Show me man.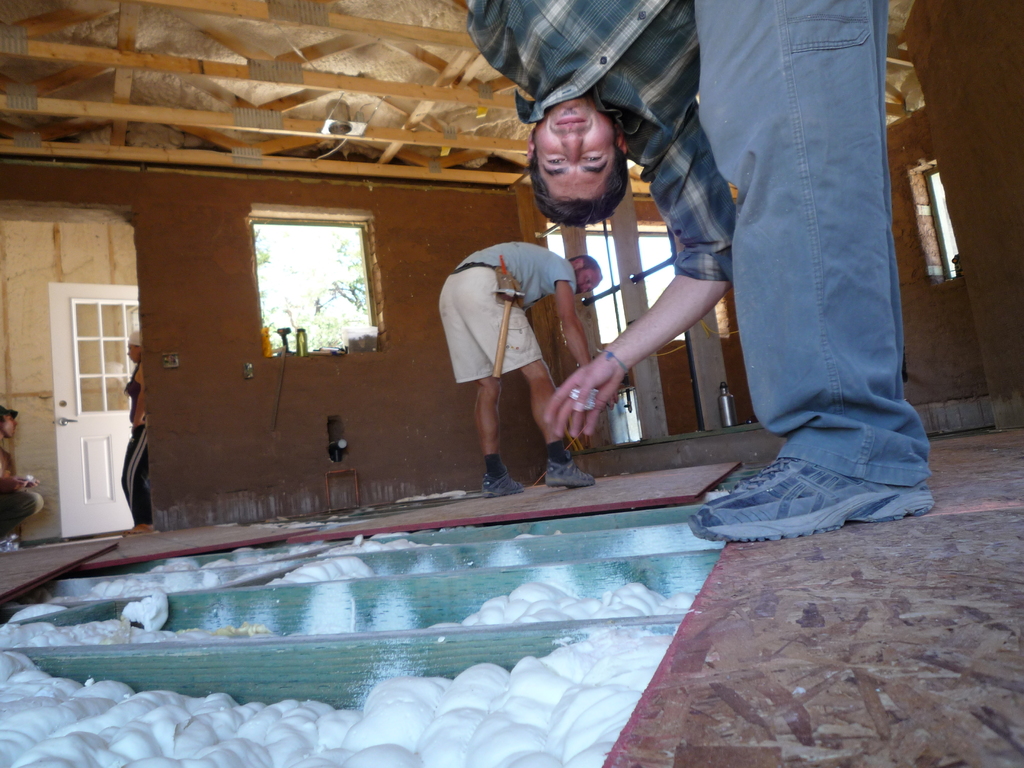
man is here: <region>465, 0, 938, 545</region>.
